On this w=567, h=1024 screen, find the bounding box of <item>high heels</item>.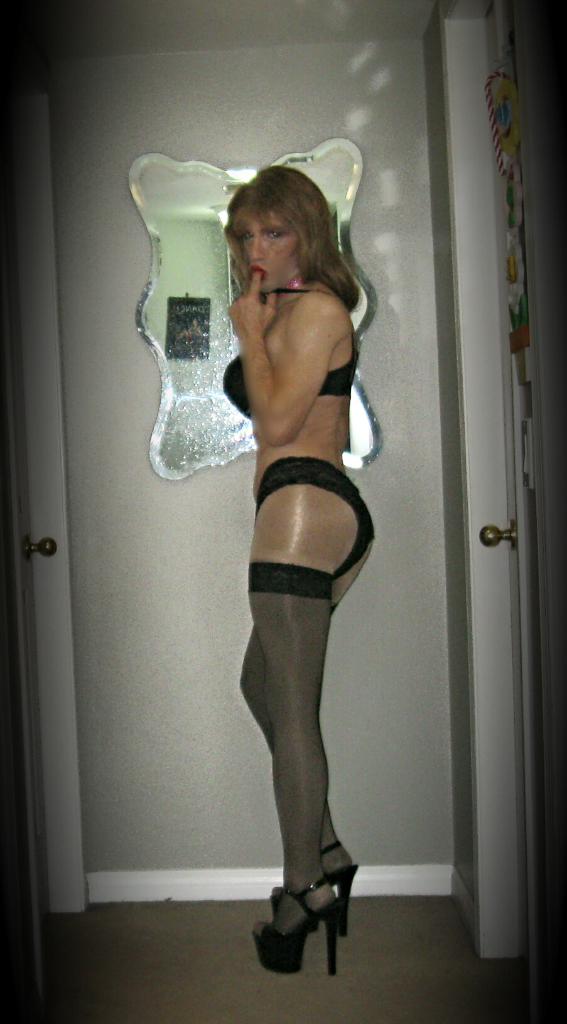
Bounding box: <box>265,844,361,936</box>.
